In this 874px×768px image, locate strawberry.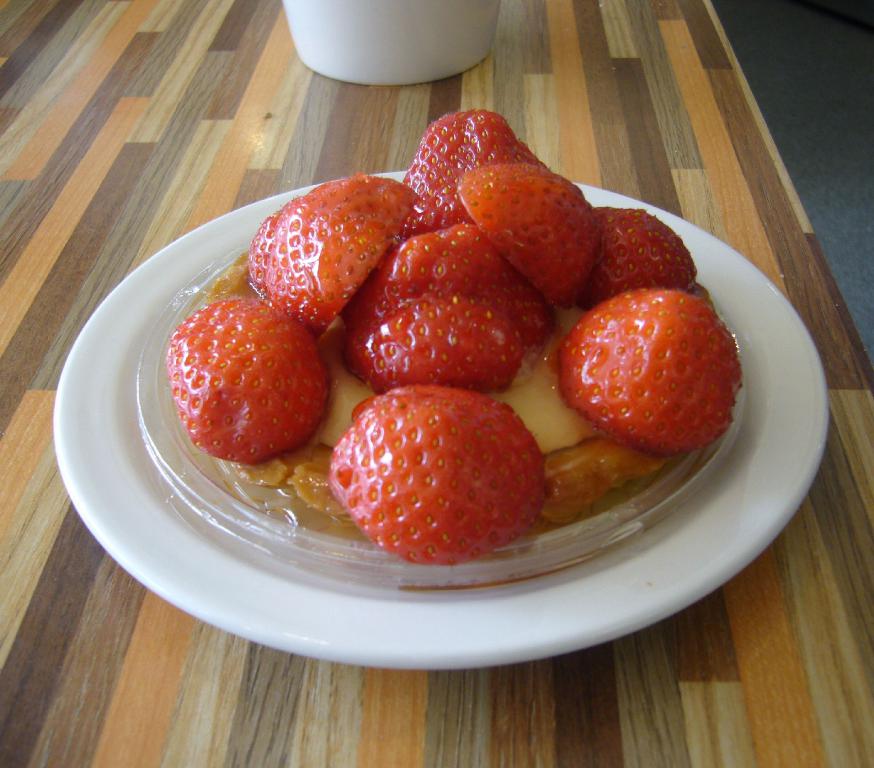
Bounding box: 557 272 762 459.
